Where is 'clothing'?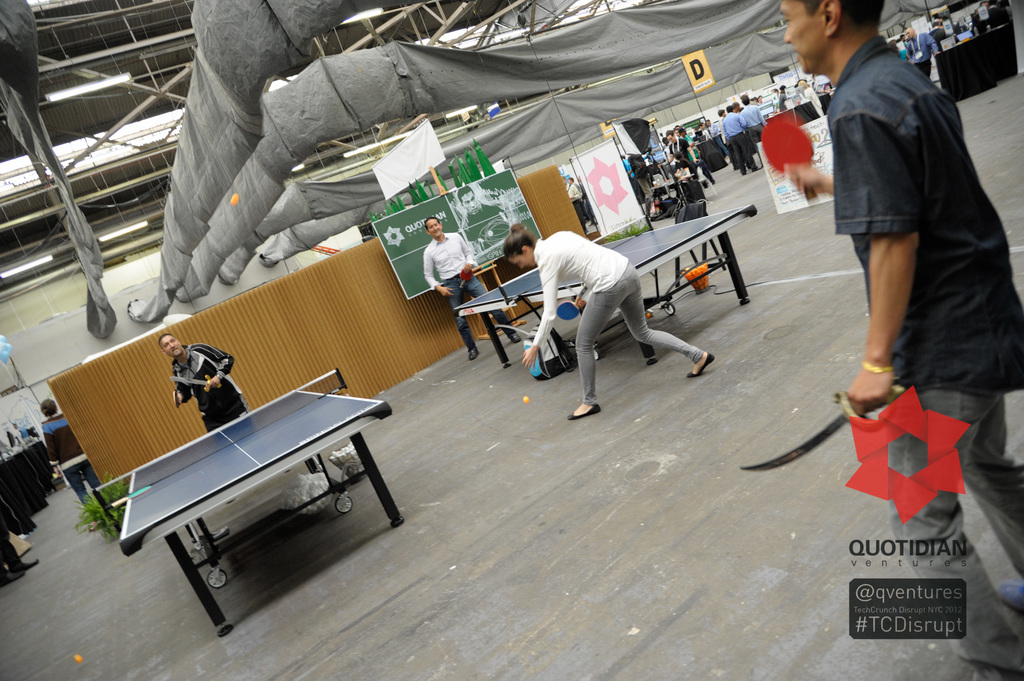
{"left": 424, "top": 229, "right": 518, "bottom": 348}.
